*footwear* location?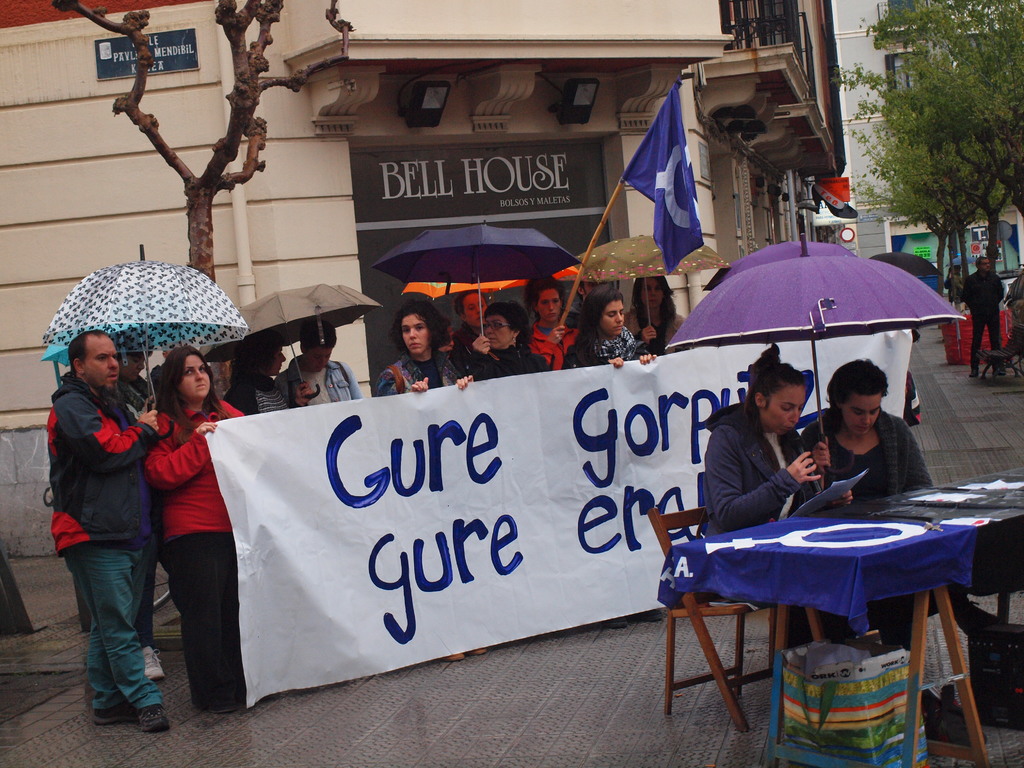
bbox(132, 699, 171, 733)
